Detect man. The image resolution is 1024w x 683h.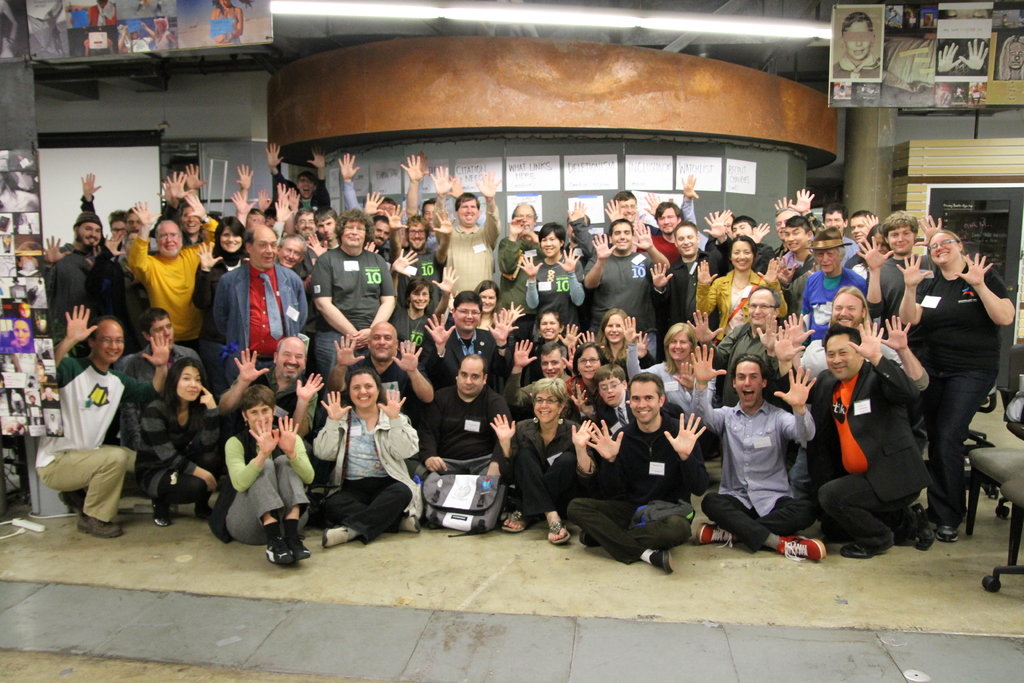
pyautogui.locateOnScreen(279, 229, 318, 268).
